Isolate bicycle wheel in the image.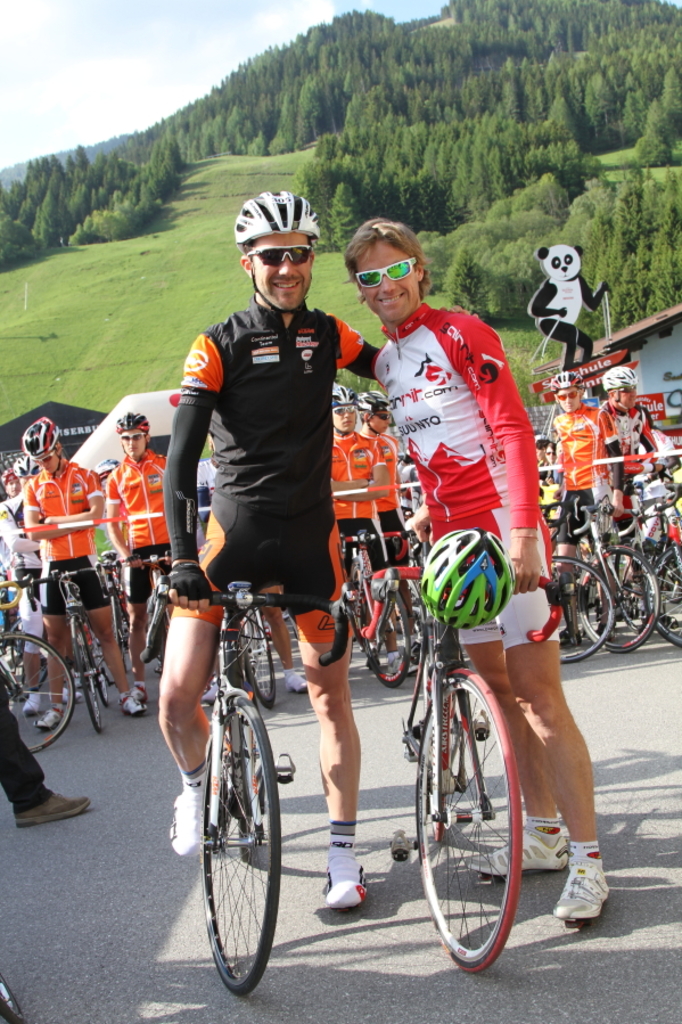
Isolated region: box(89, 636, 110, 705).
